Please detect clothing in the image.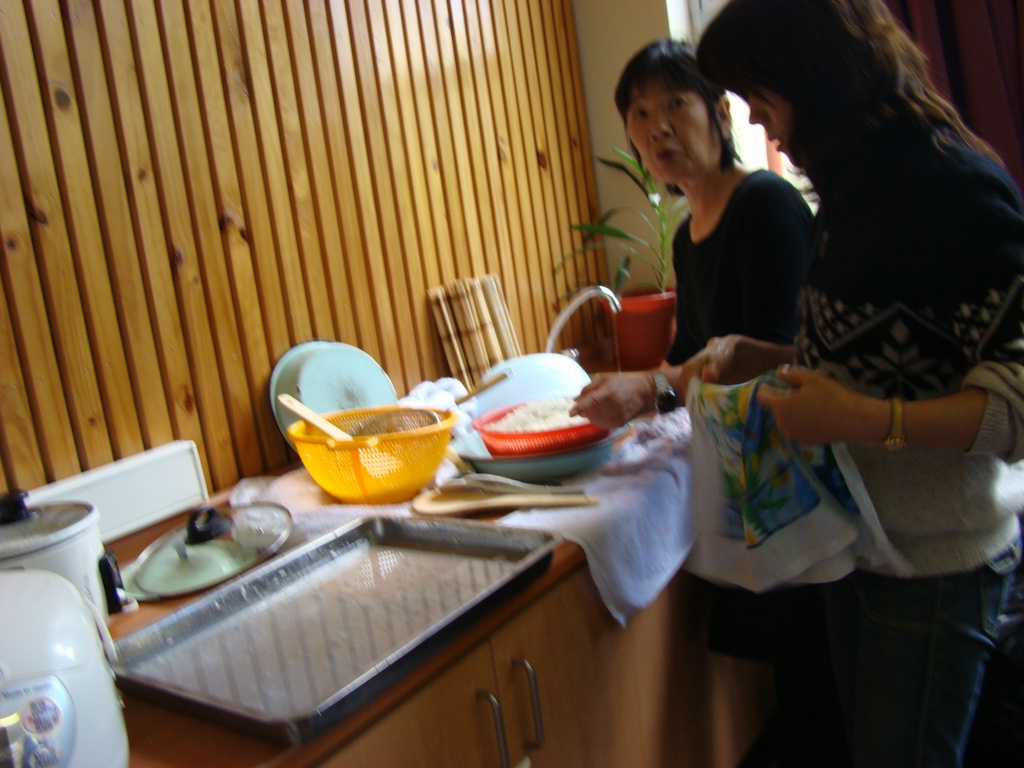
{"left": 689, "top": 118, "right": 1023, "bottom": 767}.
